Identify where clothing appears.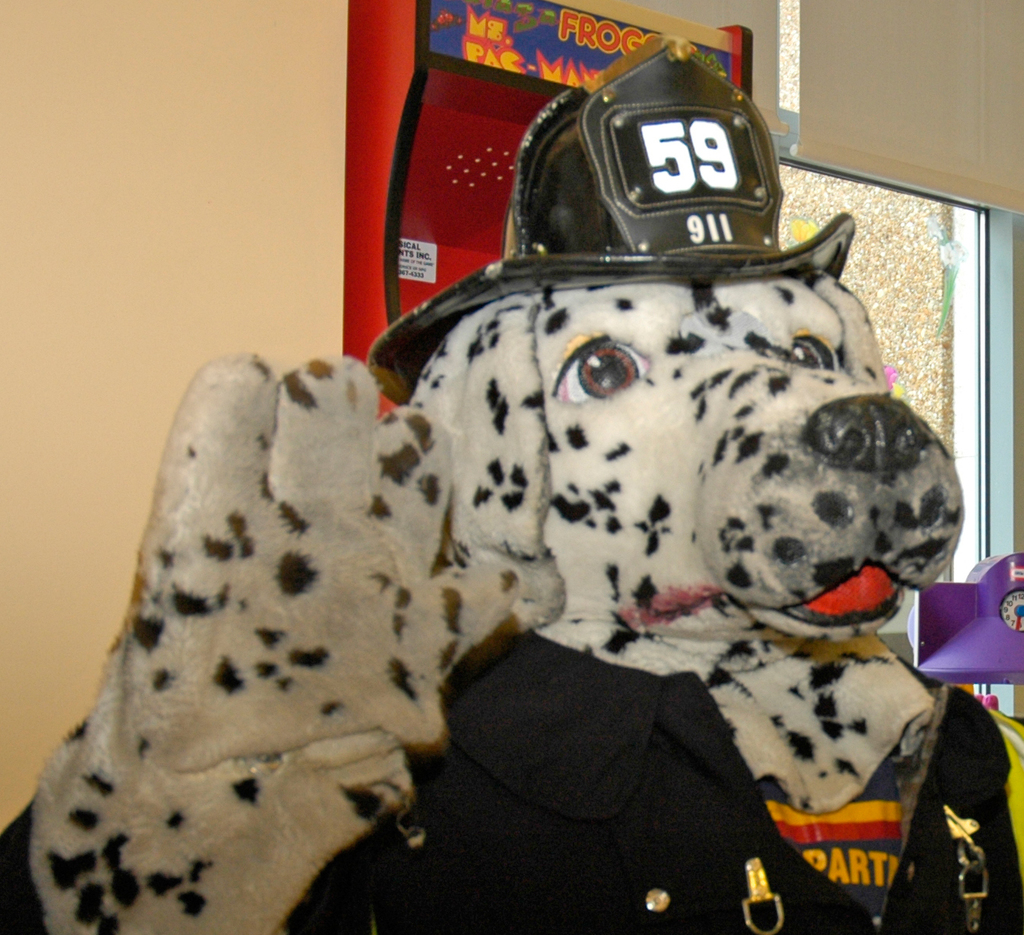
Appears at locate(0, 622, 1023, 934).
